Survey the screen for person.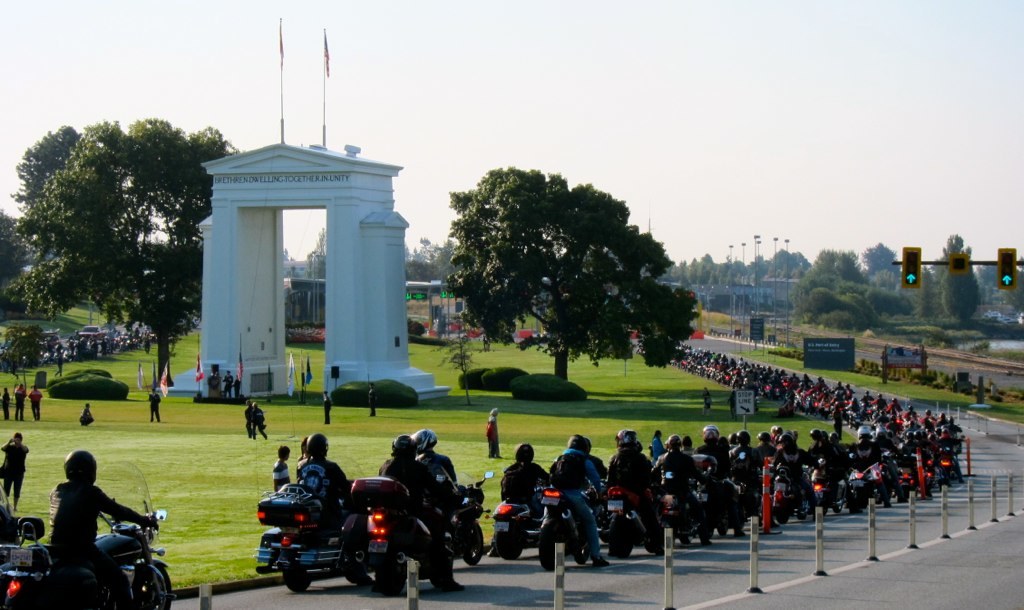
Survey found: 46:447:160:608.
